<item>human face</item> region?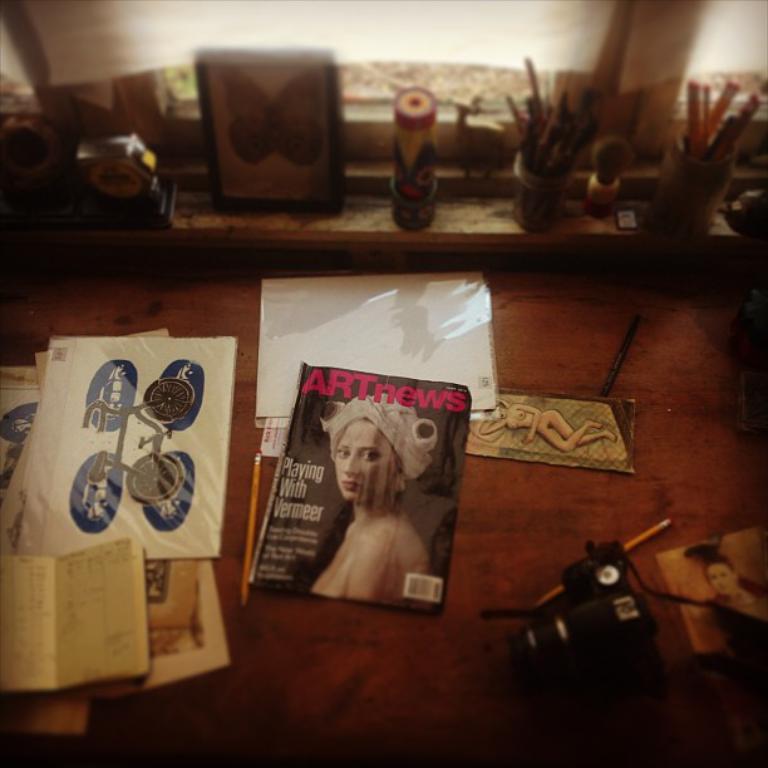
{"x1": 338, "y1": 418, "x2": 399, "y2": 504}
